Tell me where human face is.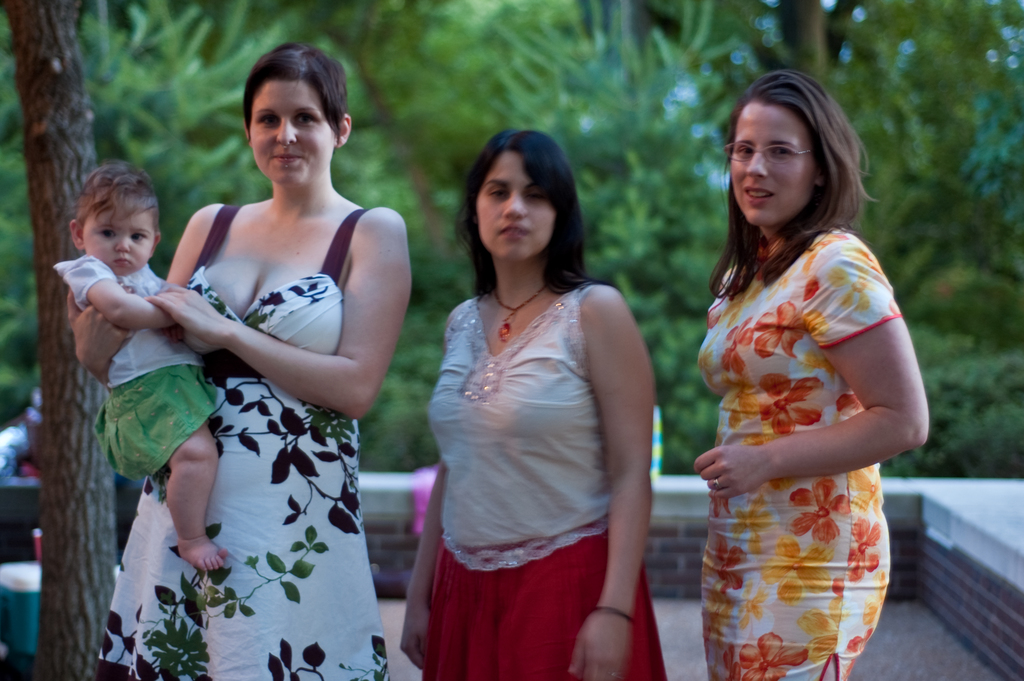
human face is at region(243, 79, 335, 188).
